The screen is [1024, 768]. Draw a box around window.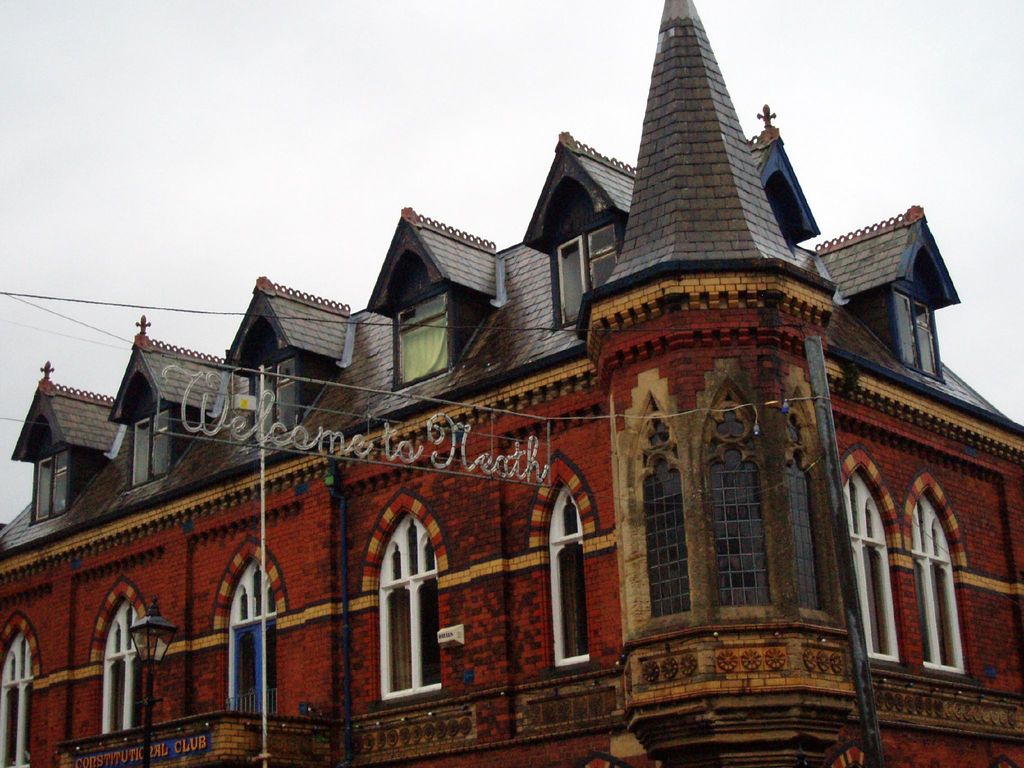
252, 361, 298, 431.
